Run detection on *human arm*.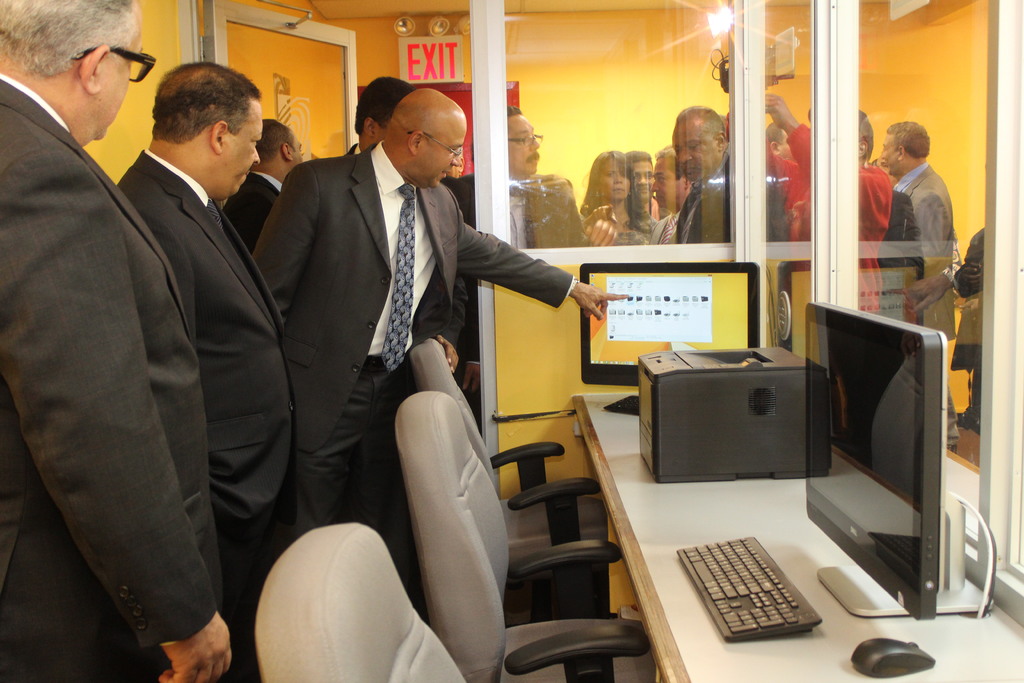
Result: [461,220,623,317].
